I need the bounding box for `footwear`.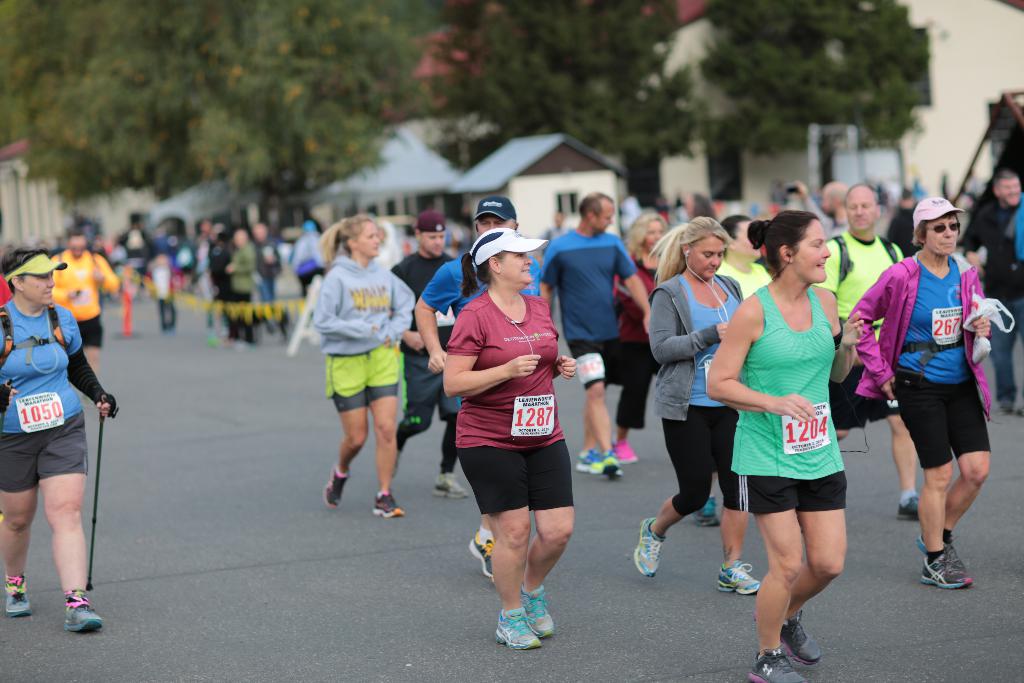
Here it is: <box>320,462,351,509</box>.
